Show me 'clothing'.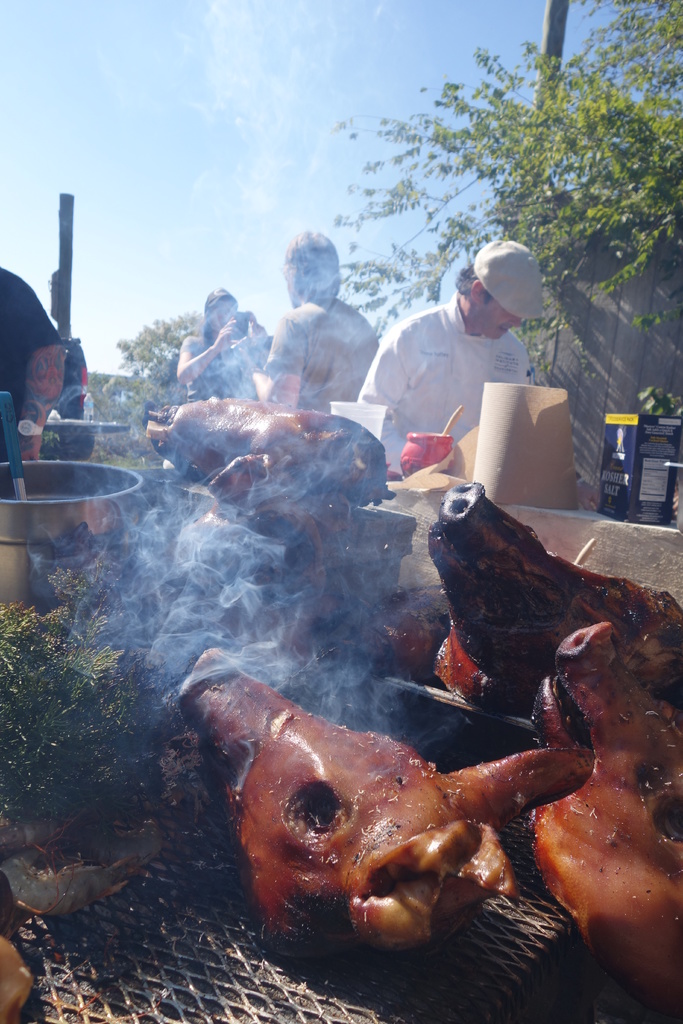
'clothing' is here: Rect(170, 335, 263, 402).
